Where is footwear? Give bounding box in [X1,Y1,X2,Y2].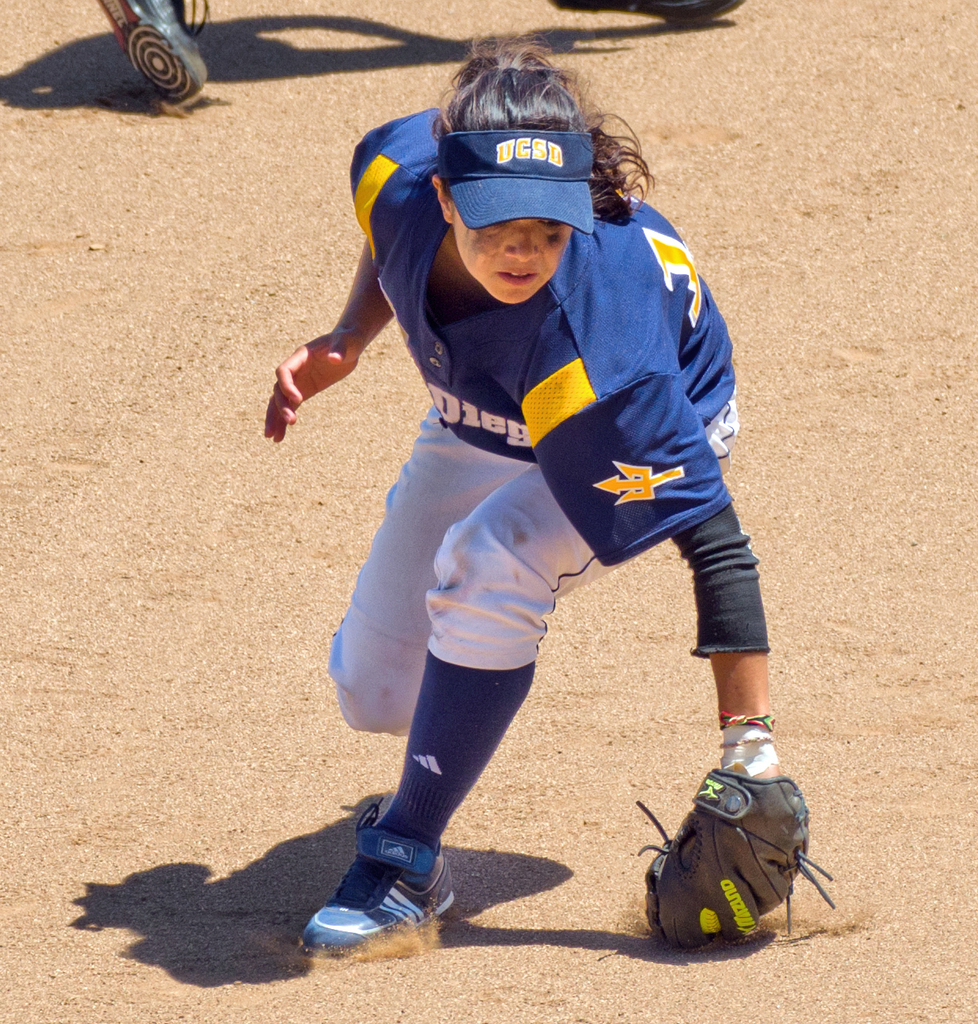
[316,801,460,962].
